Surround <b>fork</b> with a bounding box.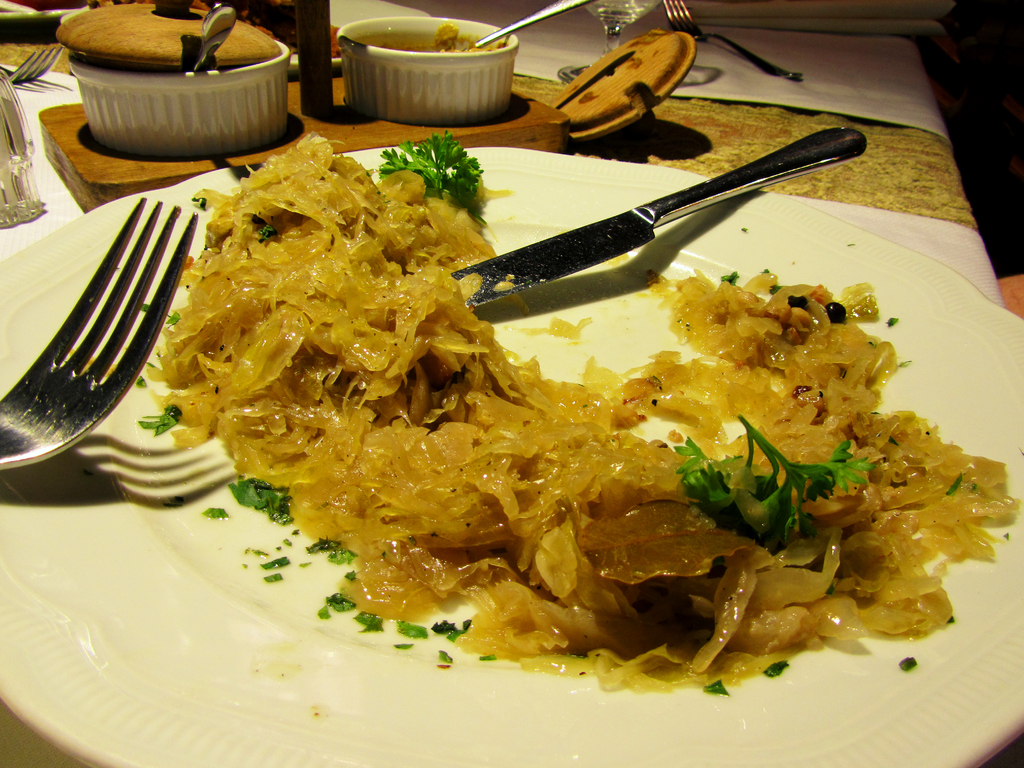
{"x1": 0, "y1": 47, "x2": 65, "y2": 83}.
